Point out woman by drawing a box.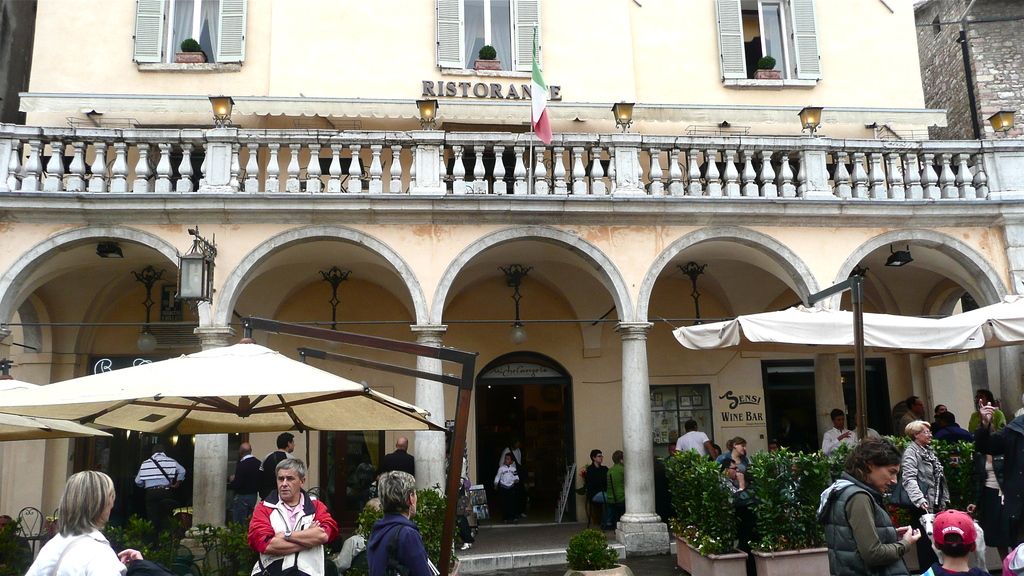
29/464/121/575.
